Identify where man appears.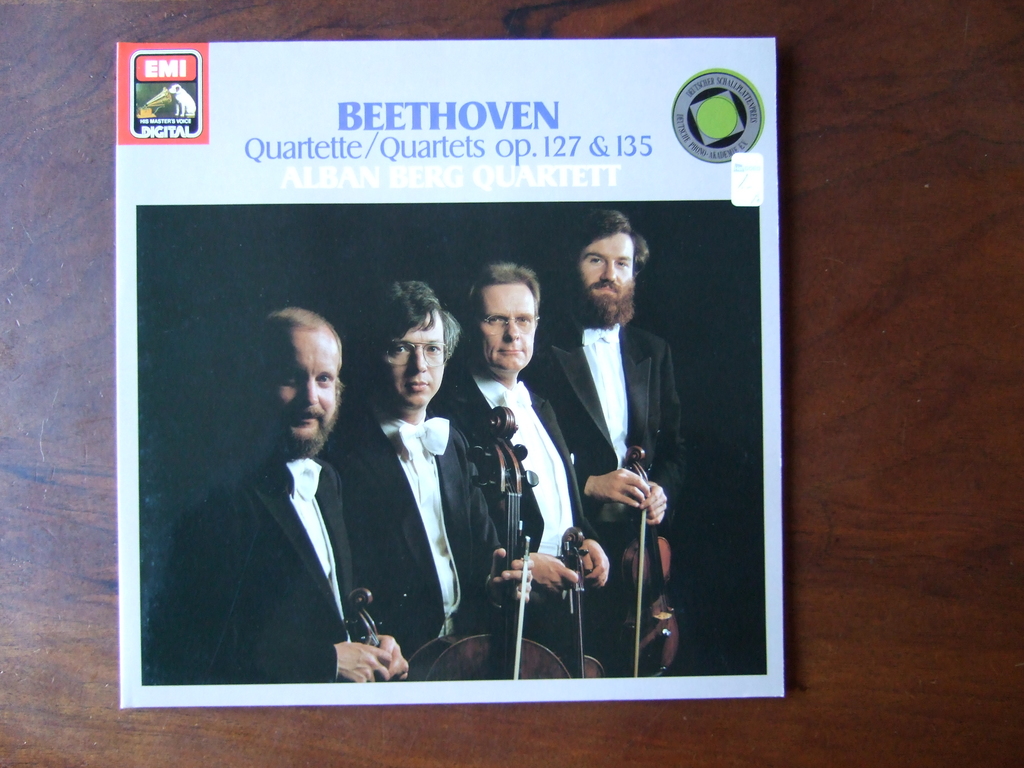
Appears at bbox=[431, 258, 613, 675].
